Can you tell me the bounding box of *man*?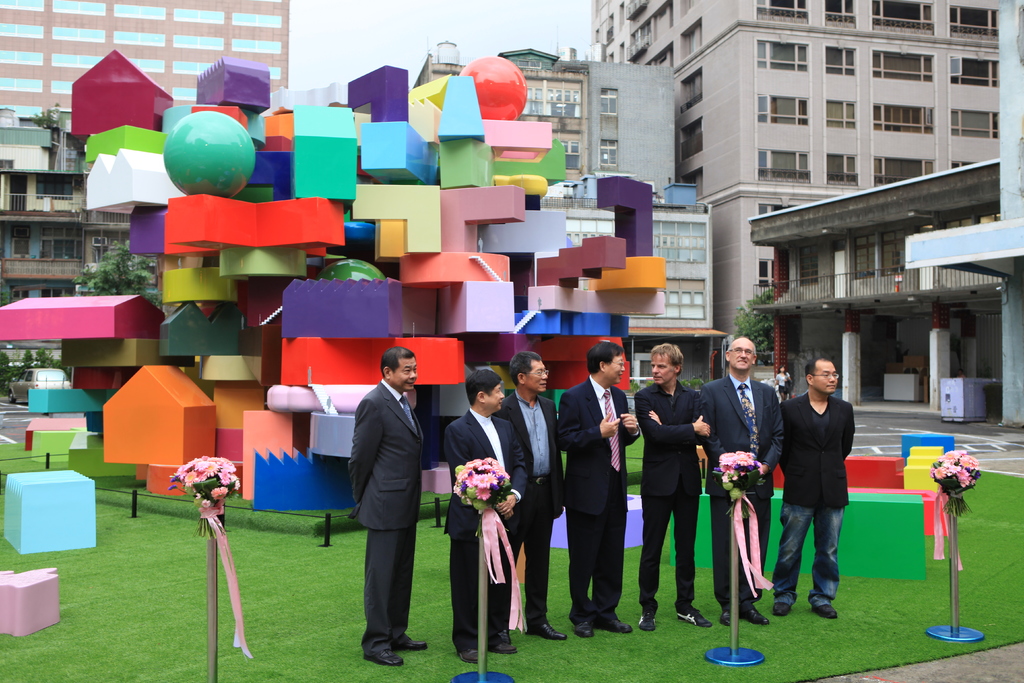
crop(347, 344, 431, 670).
